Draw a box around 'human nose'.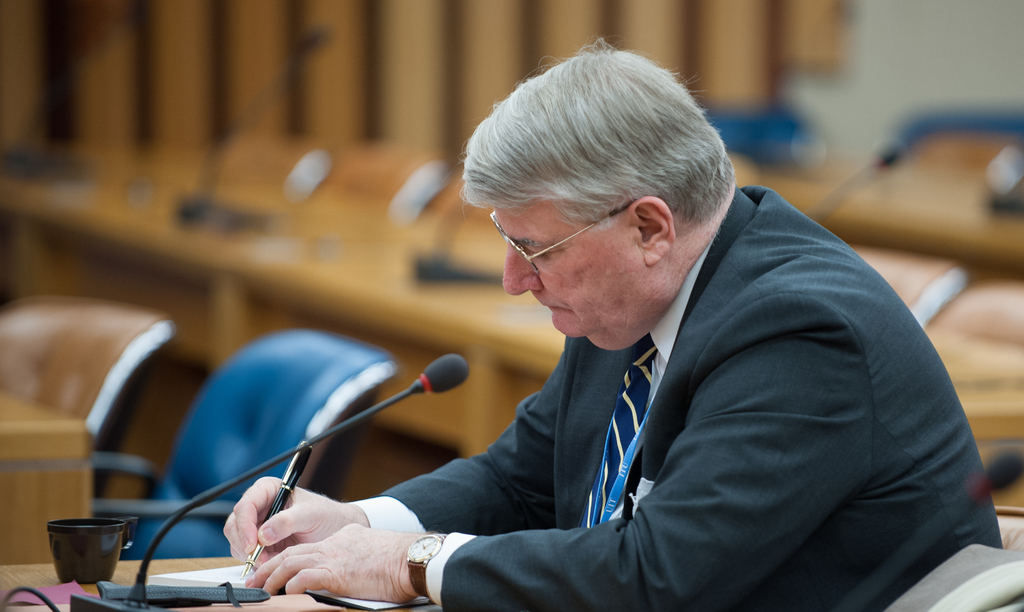
[x1=504, y1=243, x2=541, y2=296].
